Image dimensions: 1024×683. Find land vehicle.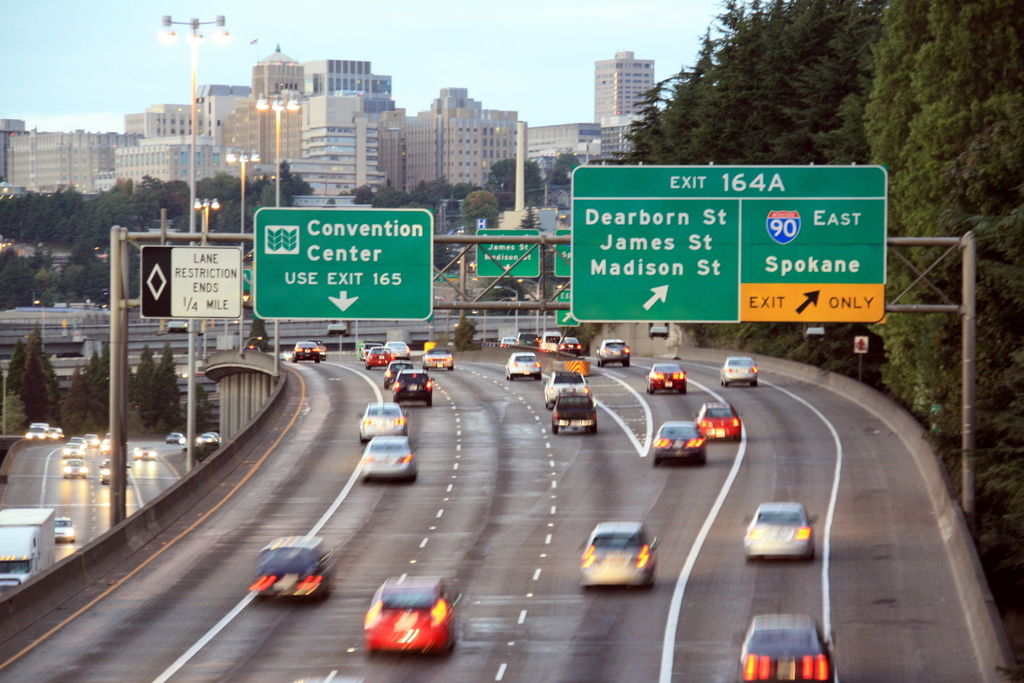
select_region(726, 613, 836, 682).
